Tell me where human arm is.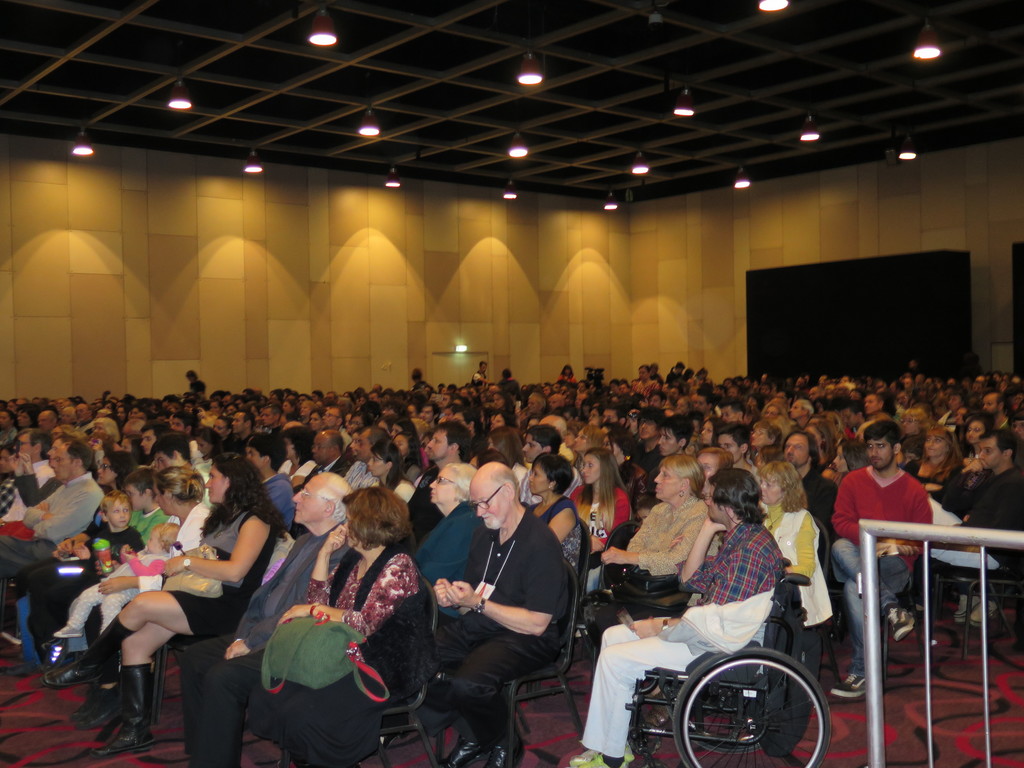
human arm is at (586,500,634,556).
